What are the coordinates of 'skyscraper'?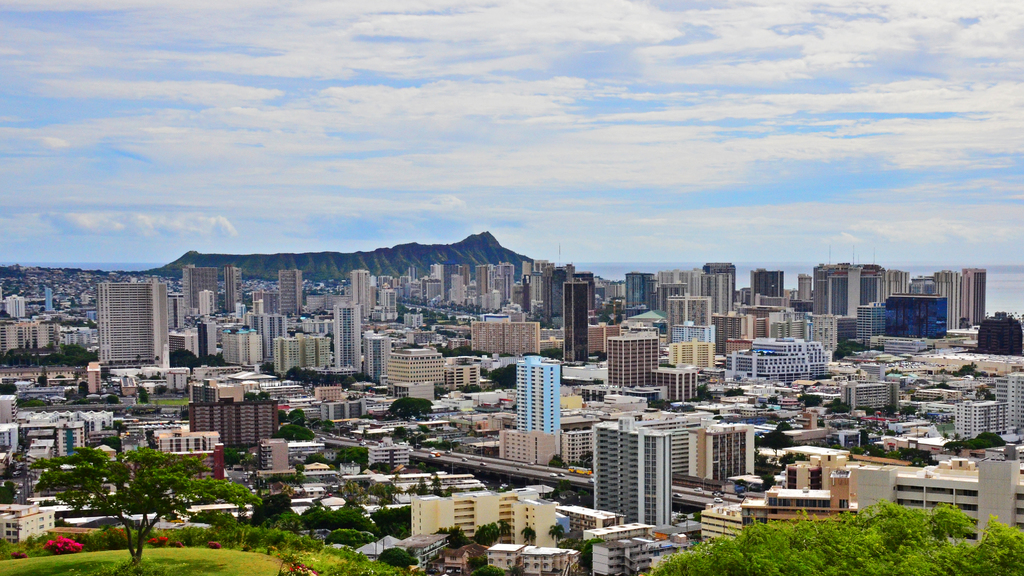
detection(188, 267, 220, 314).
